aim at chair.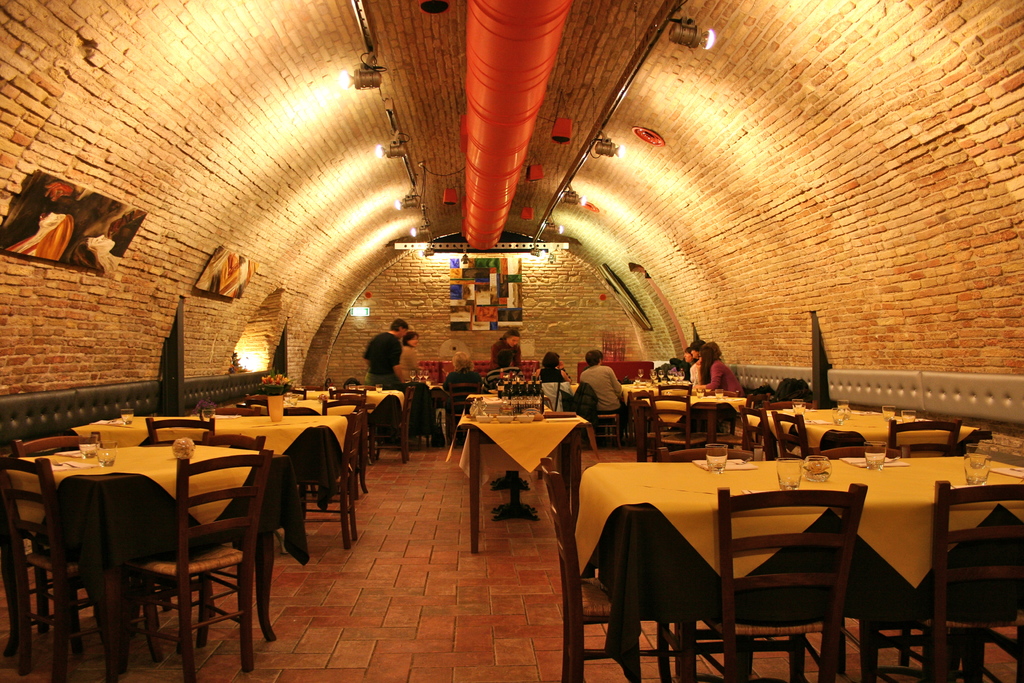
Aimed at pyautogui.locateOnScreen(10, 431, 105, 617).
